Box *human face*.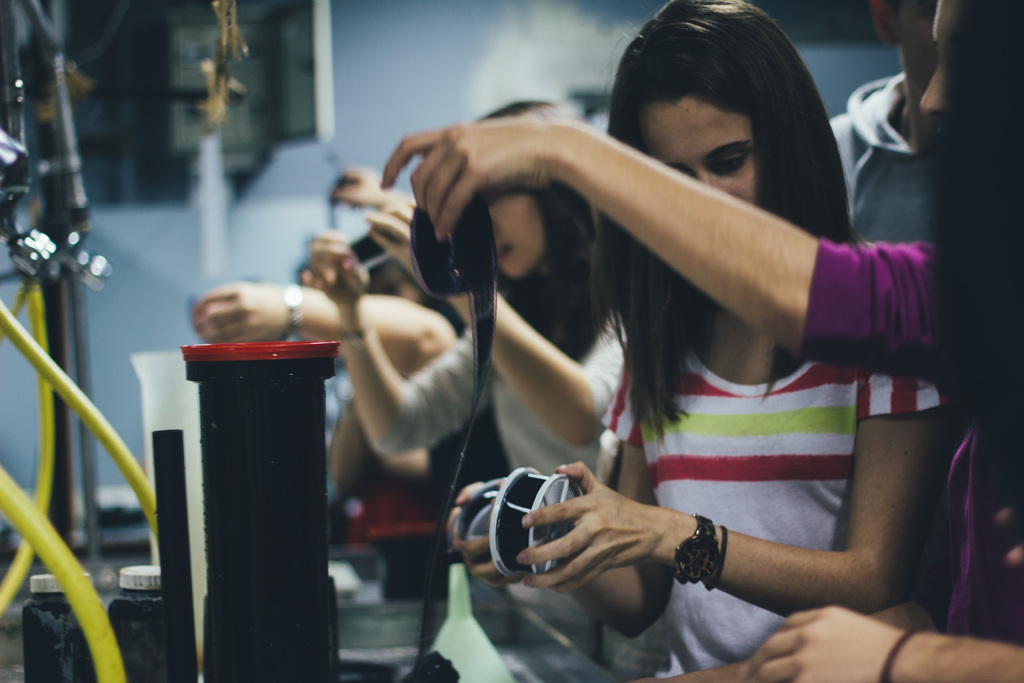
(490, 191, 544, 283).
